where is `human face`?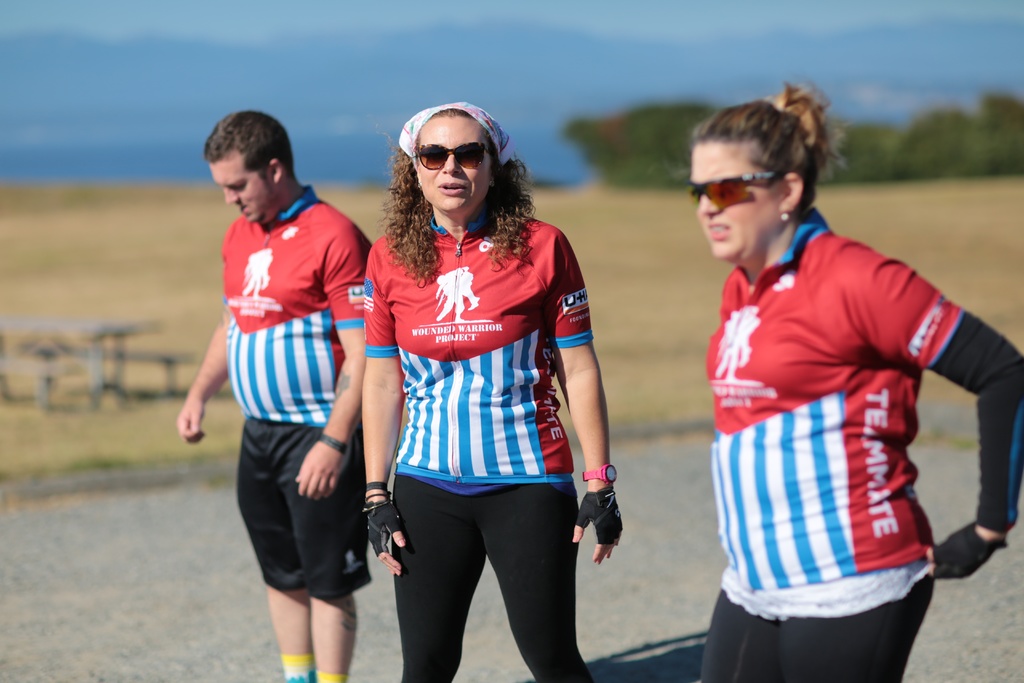
Rect(210, 162, 273, 220).
